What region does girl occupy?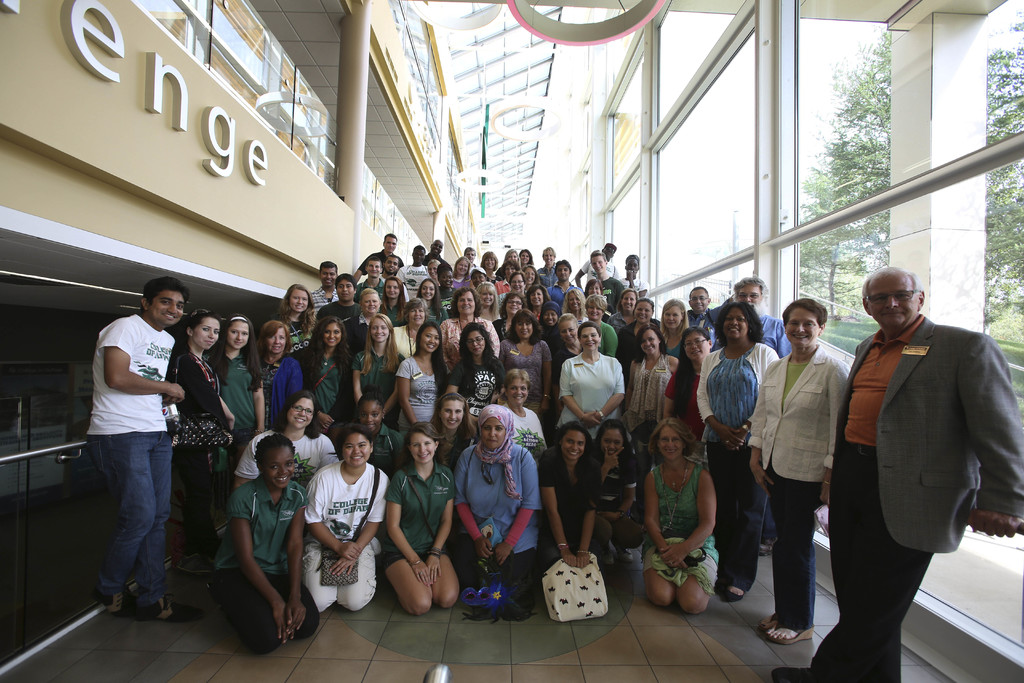
[276,283,314,359].
